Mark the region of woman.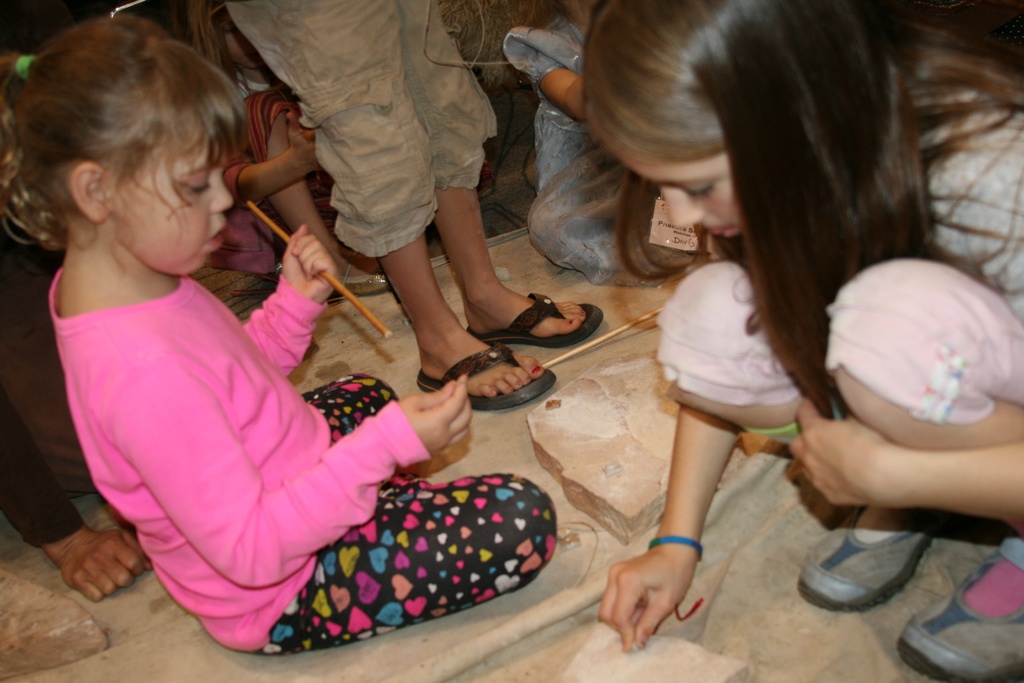
Region: [left=534, top=10, right=1002, bottom=661].
